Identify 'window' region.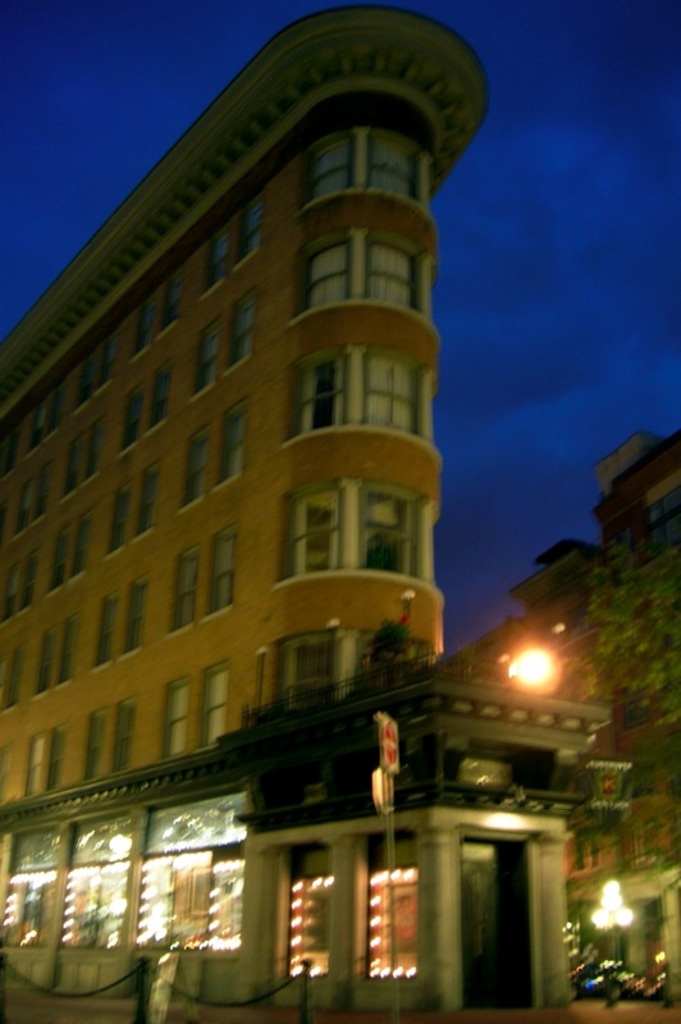
Region: select_region(83, 415, 97, 481).
